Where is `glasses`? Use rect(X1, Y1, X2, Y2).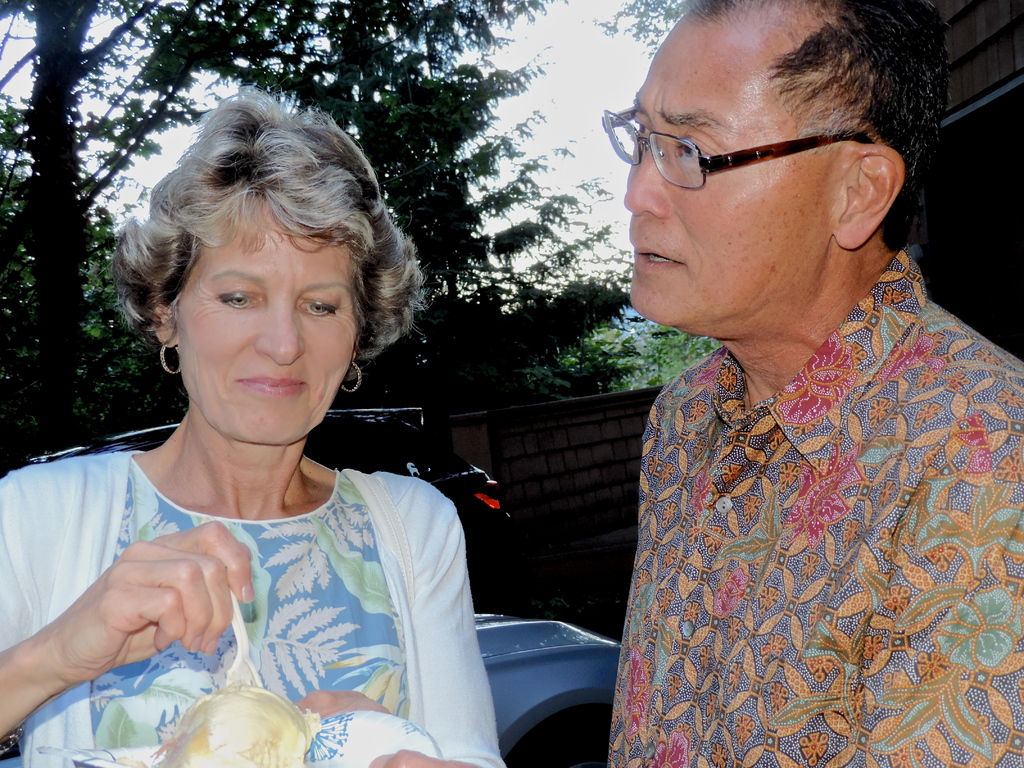
rect(593, 97, 881, 188).
